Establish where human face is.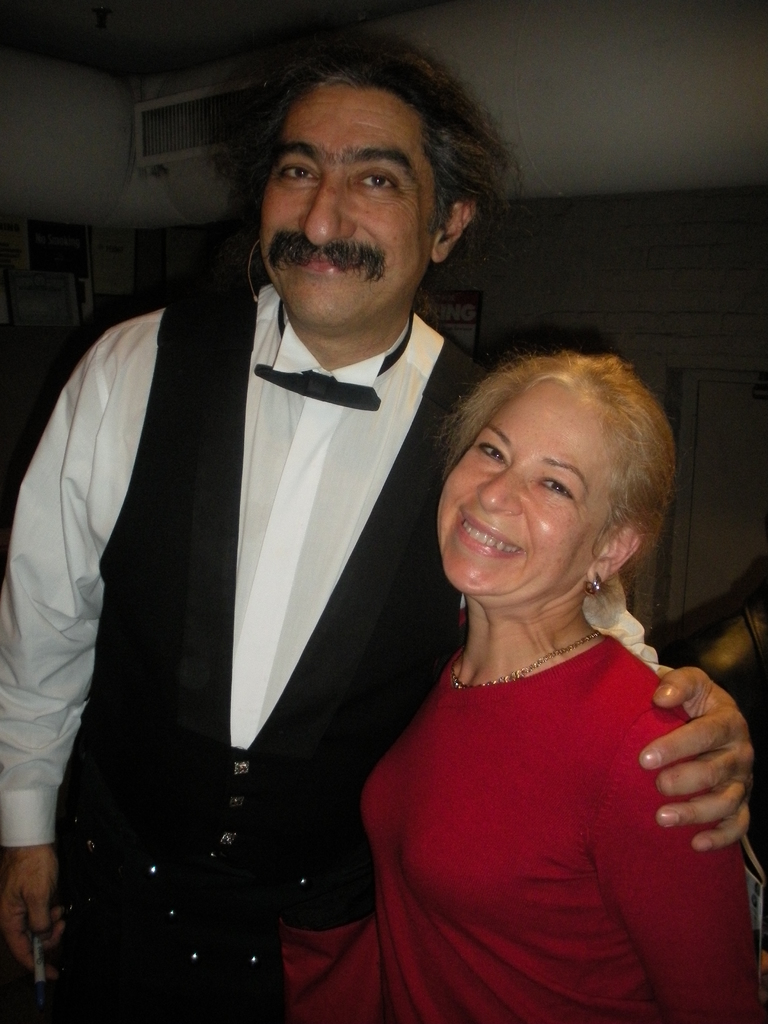
Established at [left=262, top=87, right=433, bottom=348].
